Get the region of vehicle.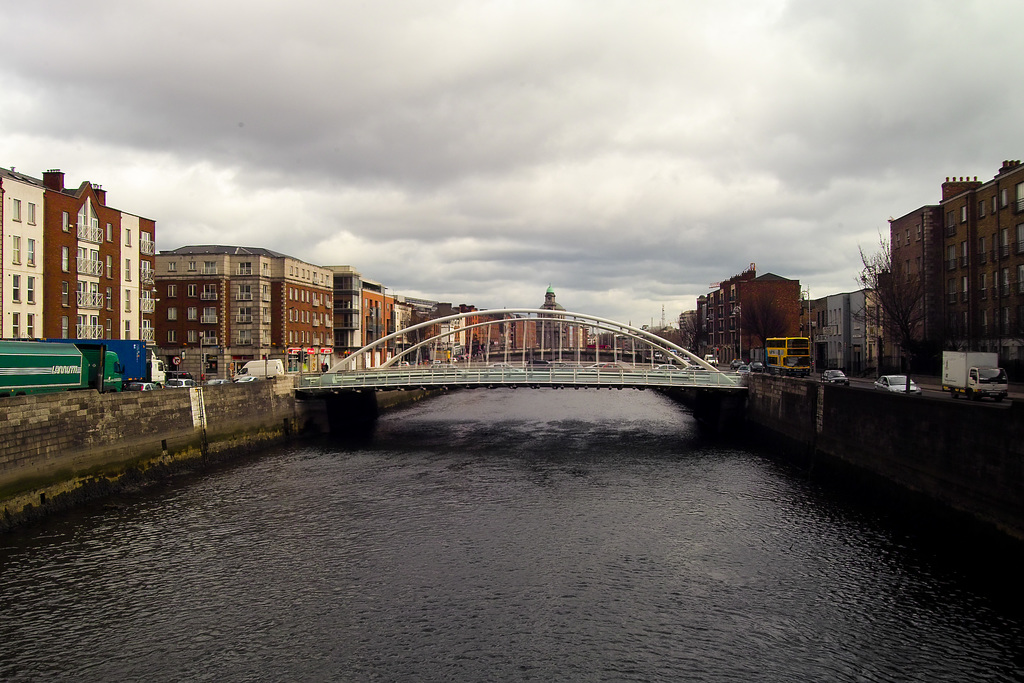
<box>488,361,515,368</box>.
